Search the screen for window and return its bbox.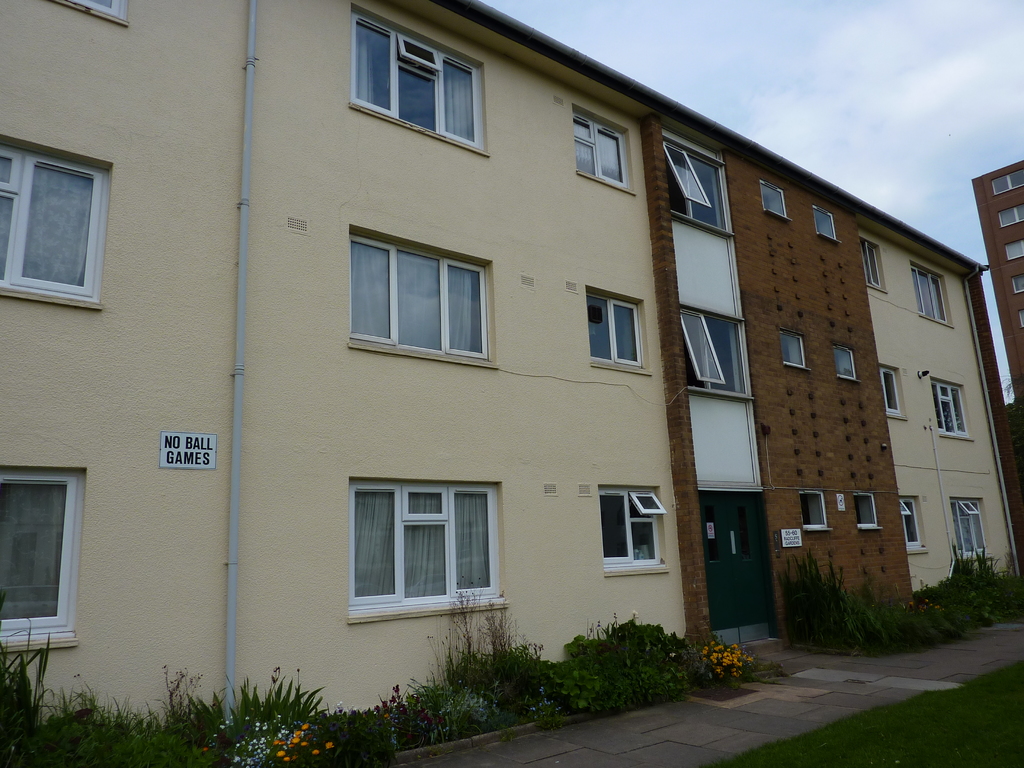
Found: (1012,272,1023,291).
